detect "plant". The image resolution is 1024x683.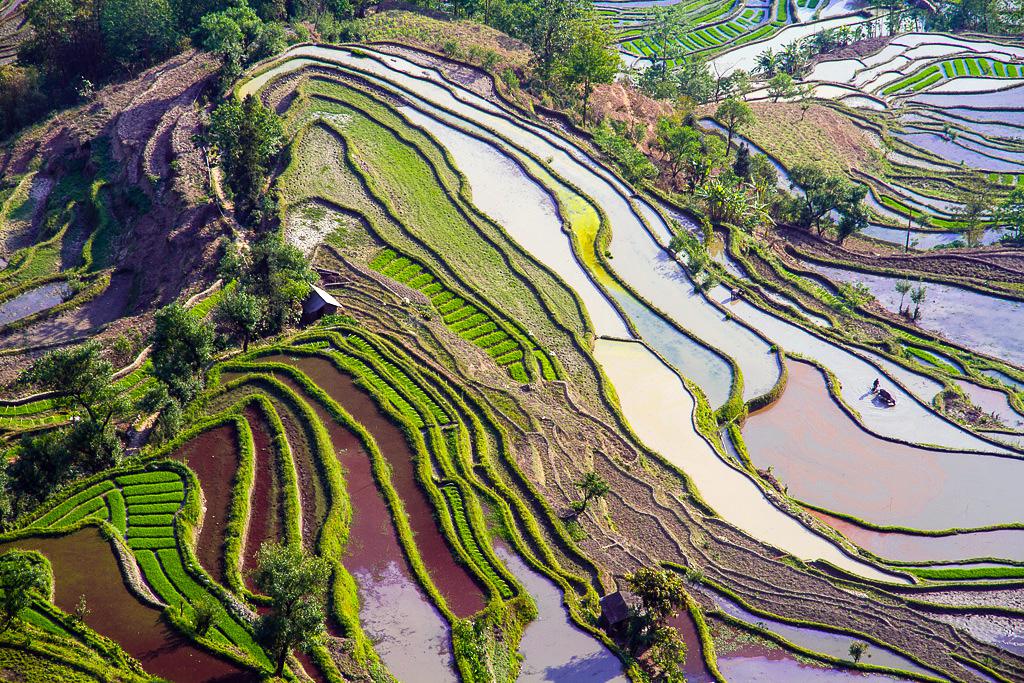
Rect(803, 0, 819, 11).
